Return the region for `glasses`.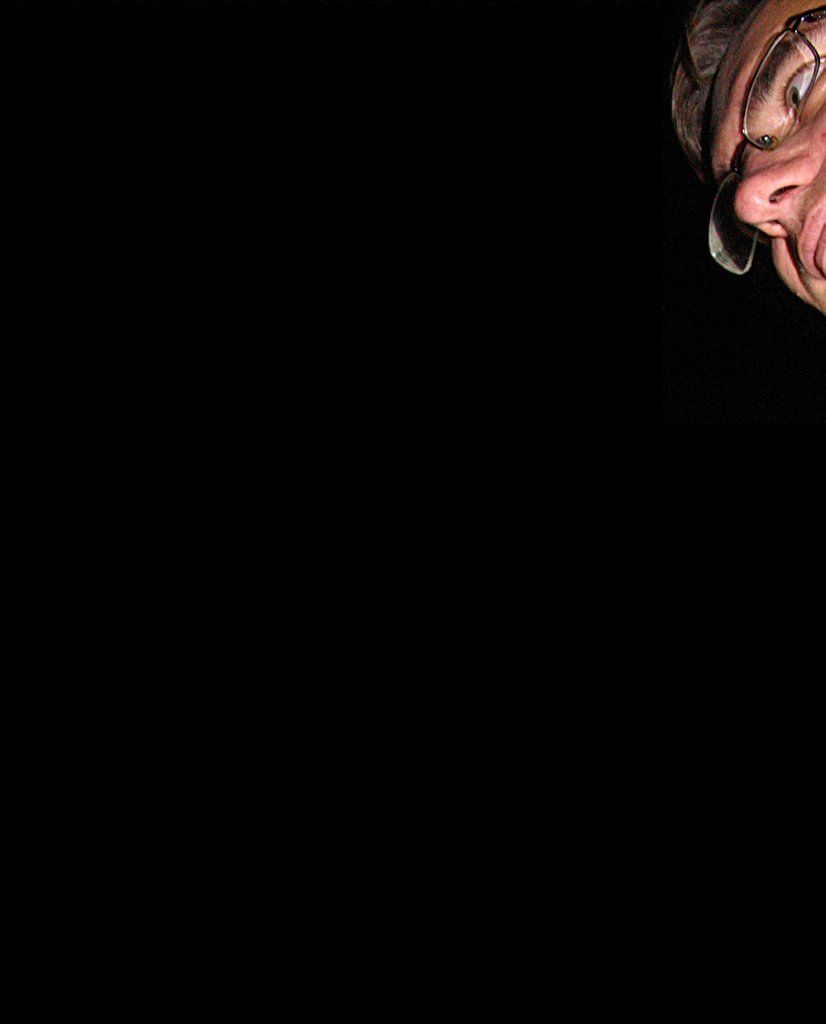
box=[696, 12, 825, 283].
